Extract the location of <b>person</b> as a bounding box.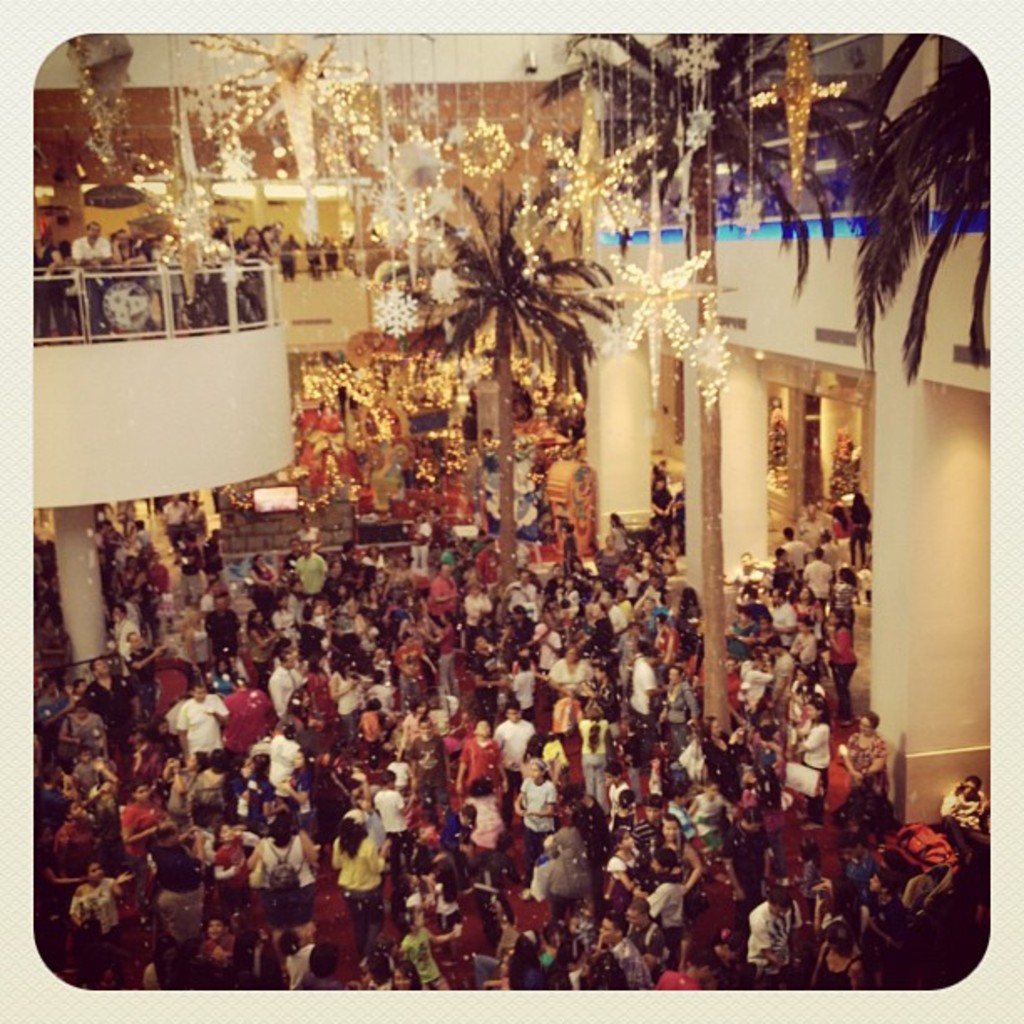
x1=186, y1=504, x2=212, y2=537.
